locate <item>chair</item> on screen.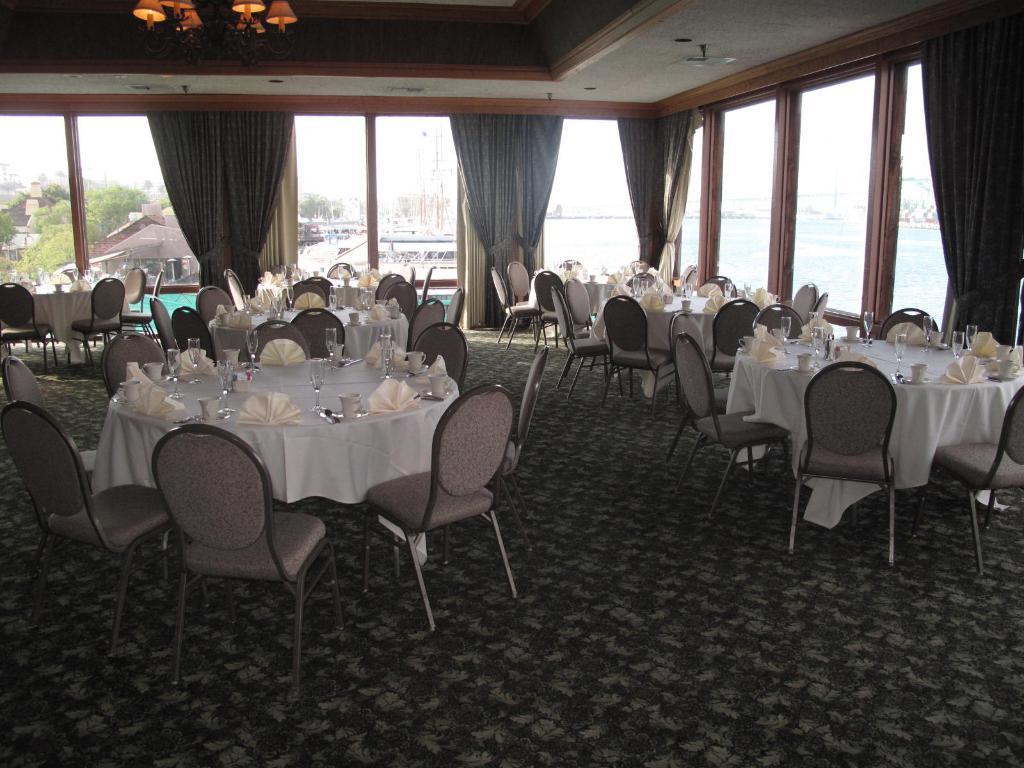
On screen at BBox(445, 288, 461, 326).
